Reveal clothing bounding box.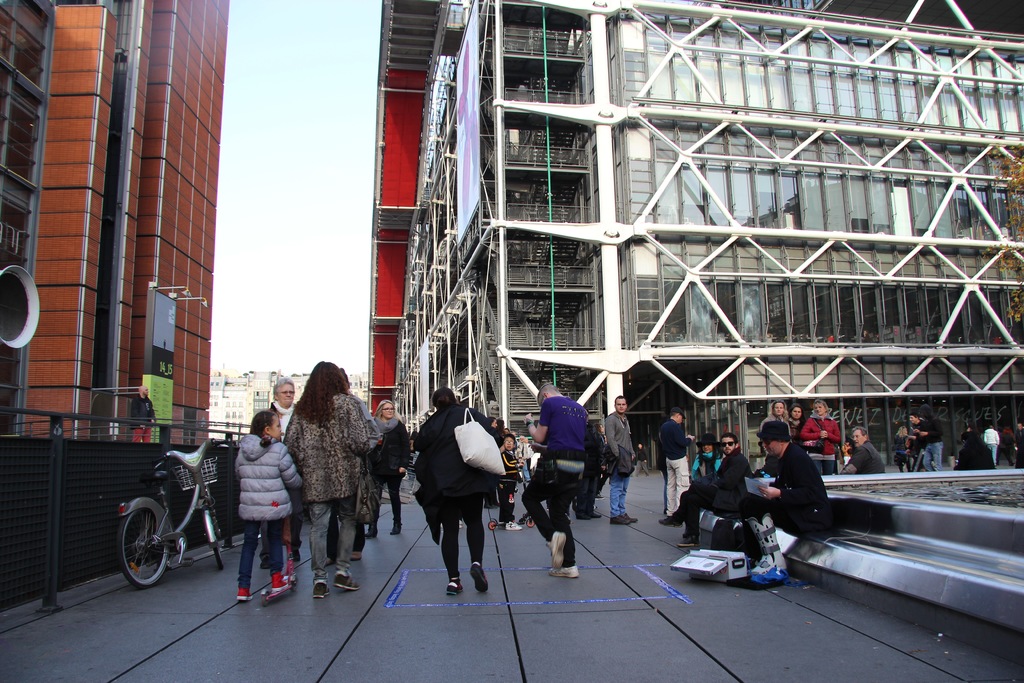
Revealed: locate(910, 418, 946, 468).
